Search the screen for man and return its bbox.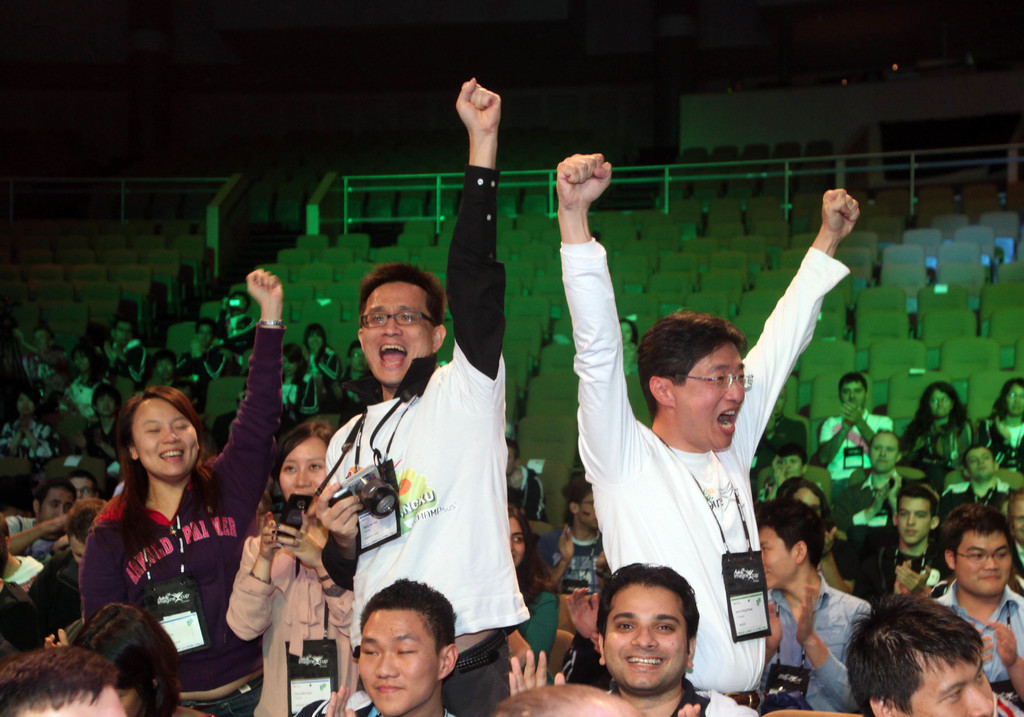
Found: {"x1": 141, "y1": 349, "x2": 204, "y2": 406}.
